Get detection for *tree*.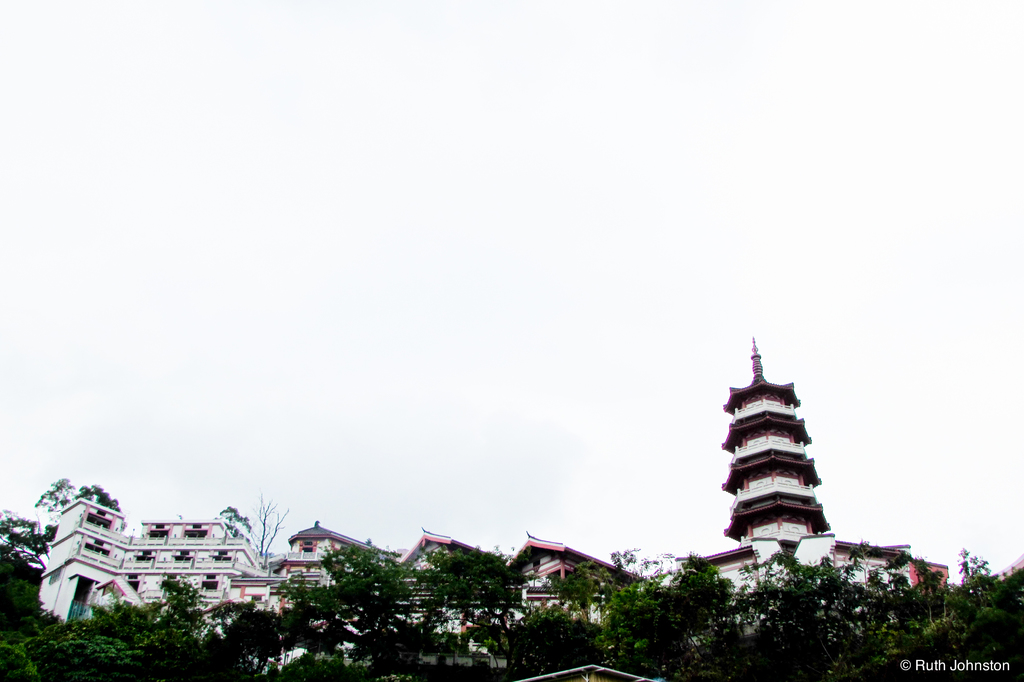
Detection: bbox=(725, 574, 872, 681).
